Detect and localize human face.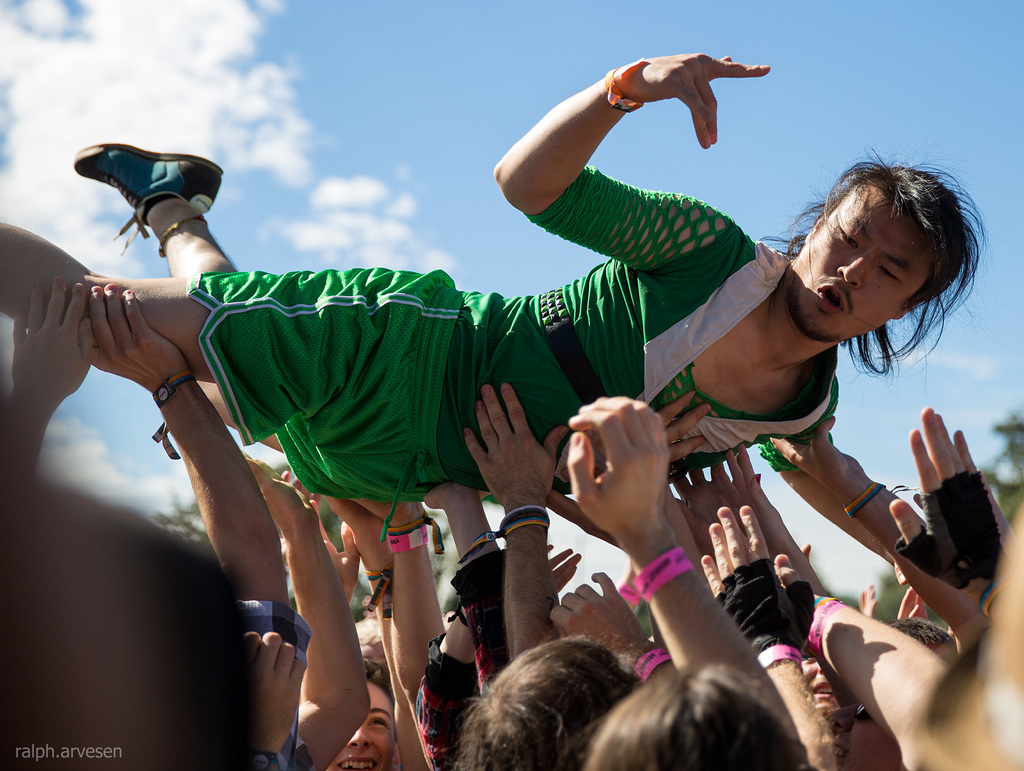
Localized at box=[327, 680, 399, 770].
